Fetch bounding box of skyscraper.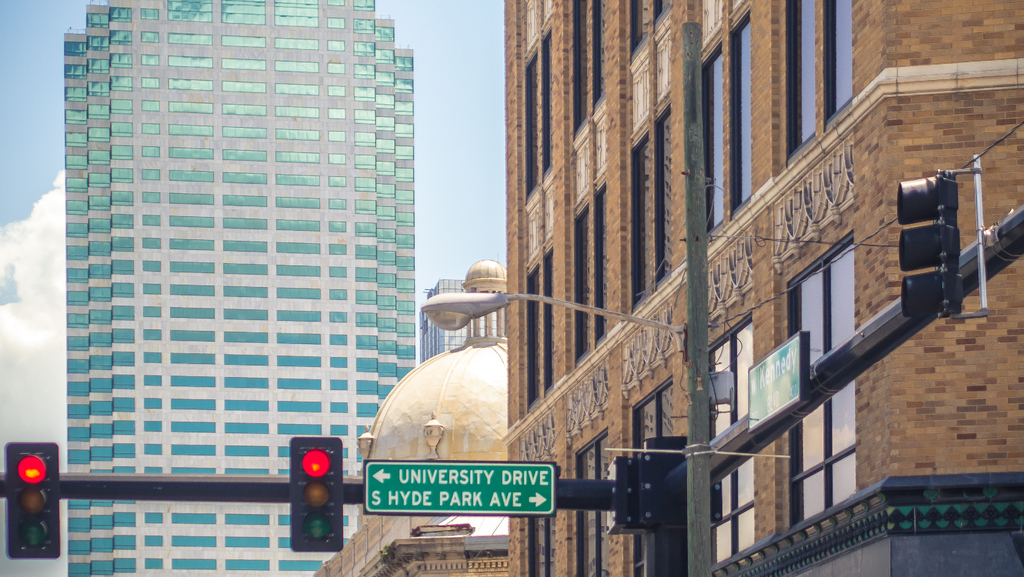
Bbox: [419, 279, 477, 368].
